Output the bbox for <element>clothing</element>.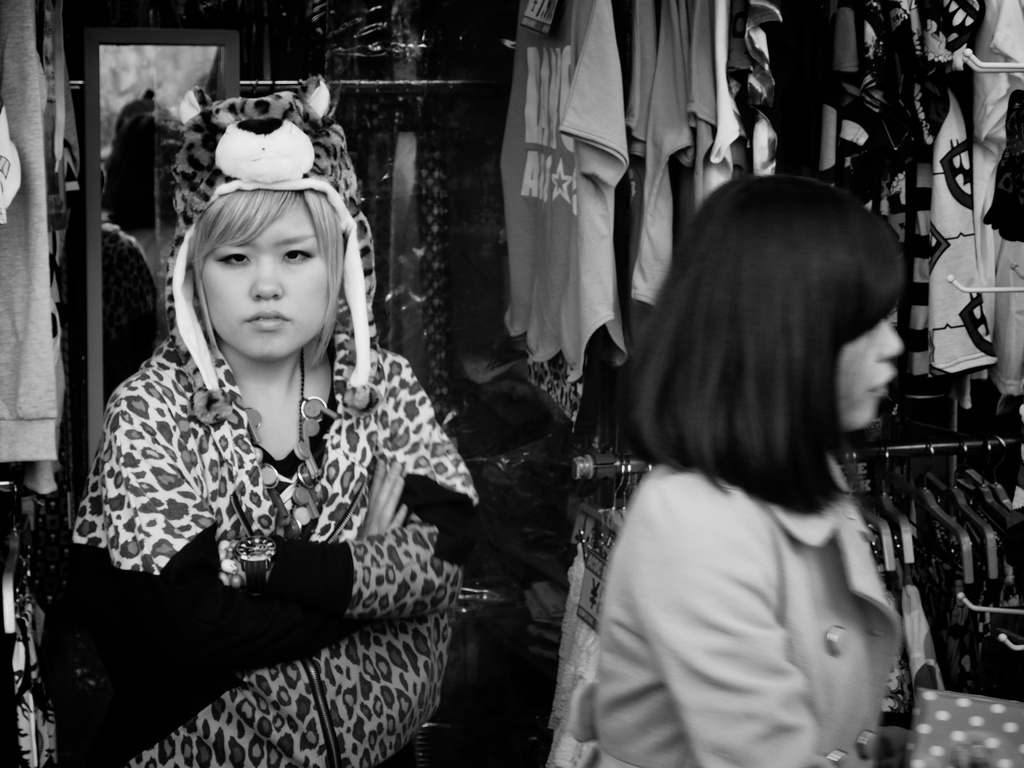
region(0, 0, 80, 767).
